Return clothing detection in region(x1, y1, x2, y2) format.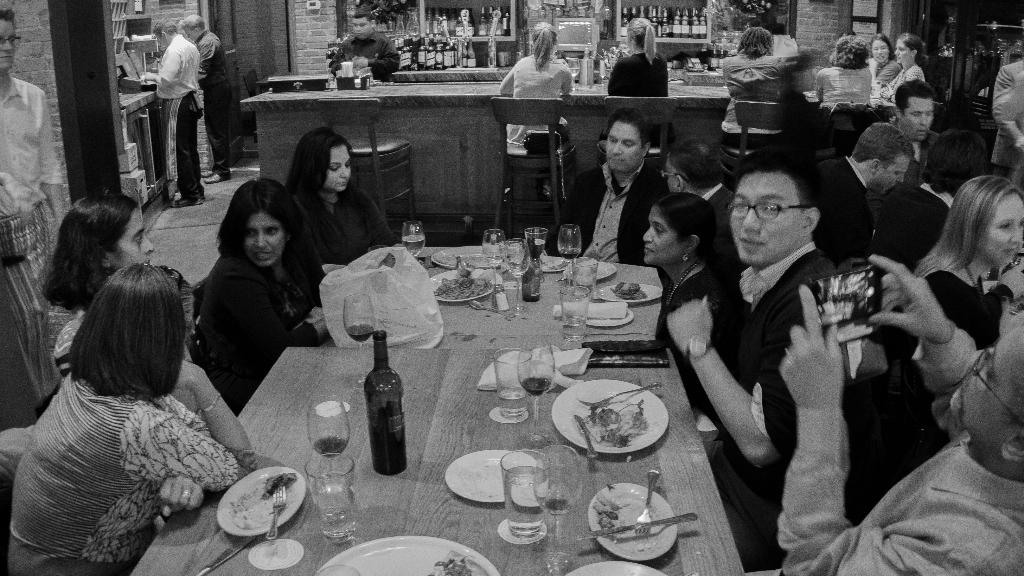
region(298, 183, 403, 300).
